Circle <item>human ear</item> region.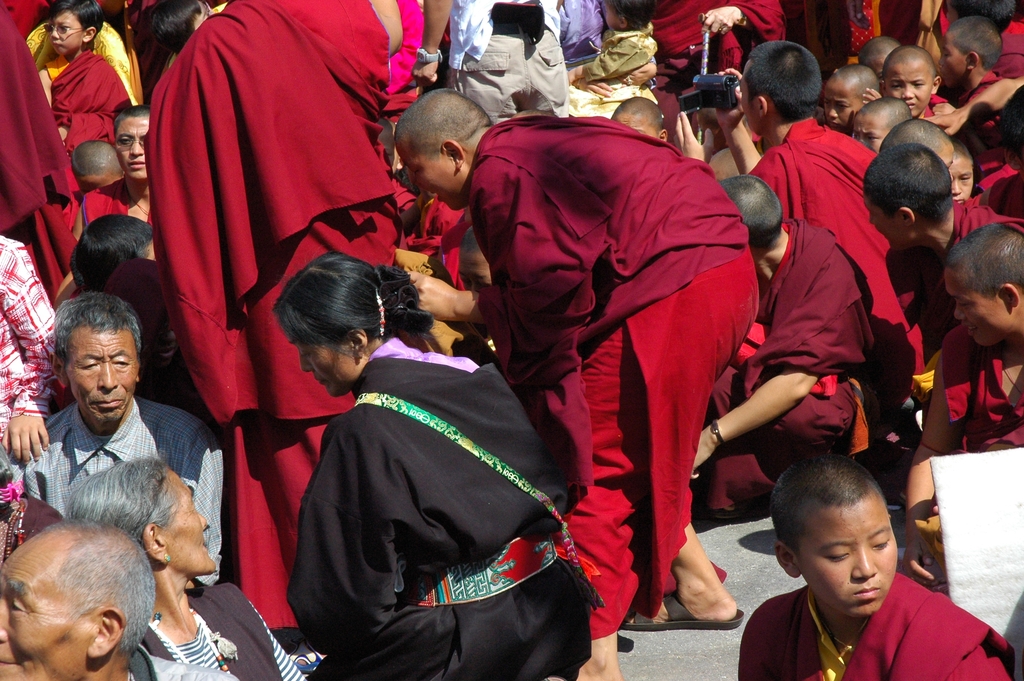
Region: BBox(440, 135, 467, 170).
